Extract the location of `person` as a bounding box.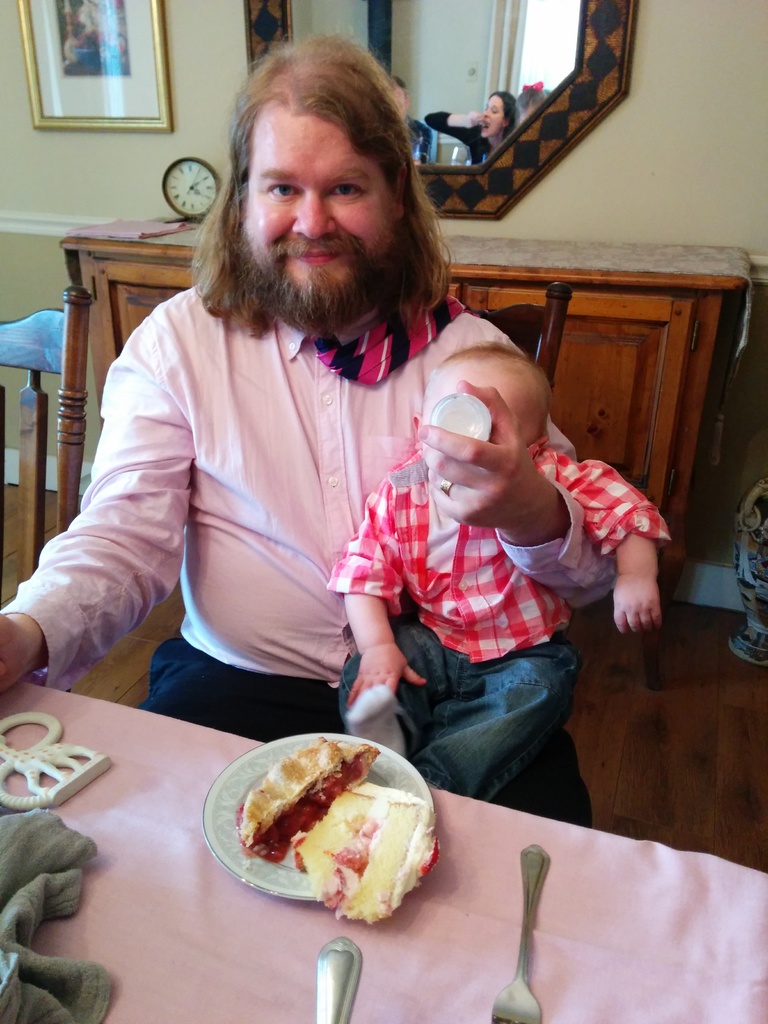
crop(338, 337, 670, 819).
